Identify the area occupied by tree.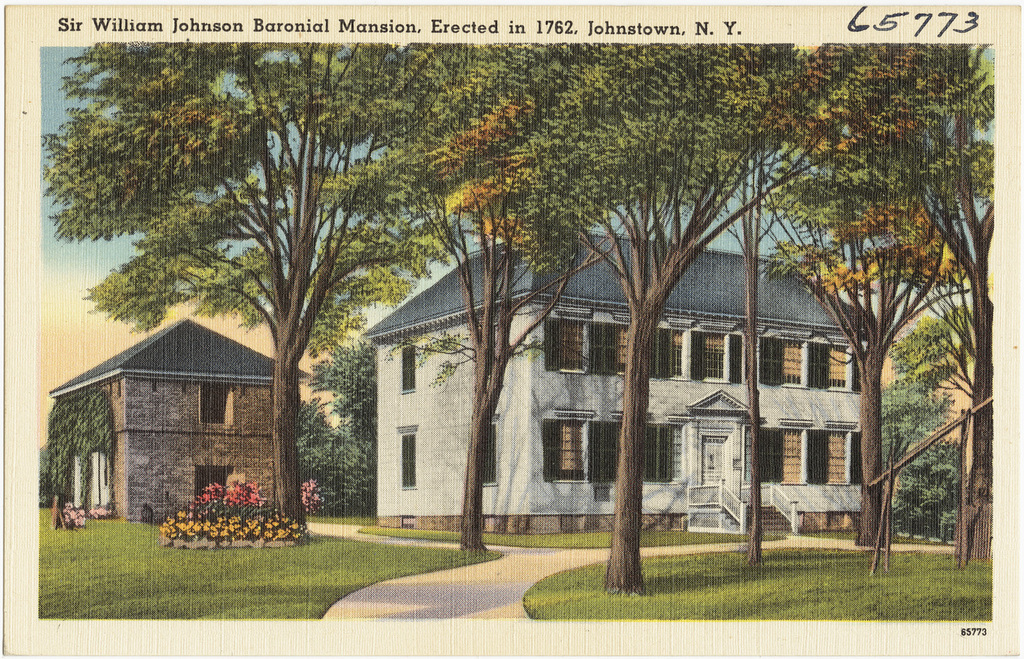
Area: locate(735, 37, 1002, 558).
